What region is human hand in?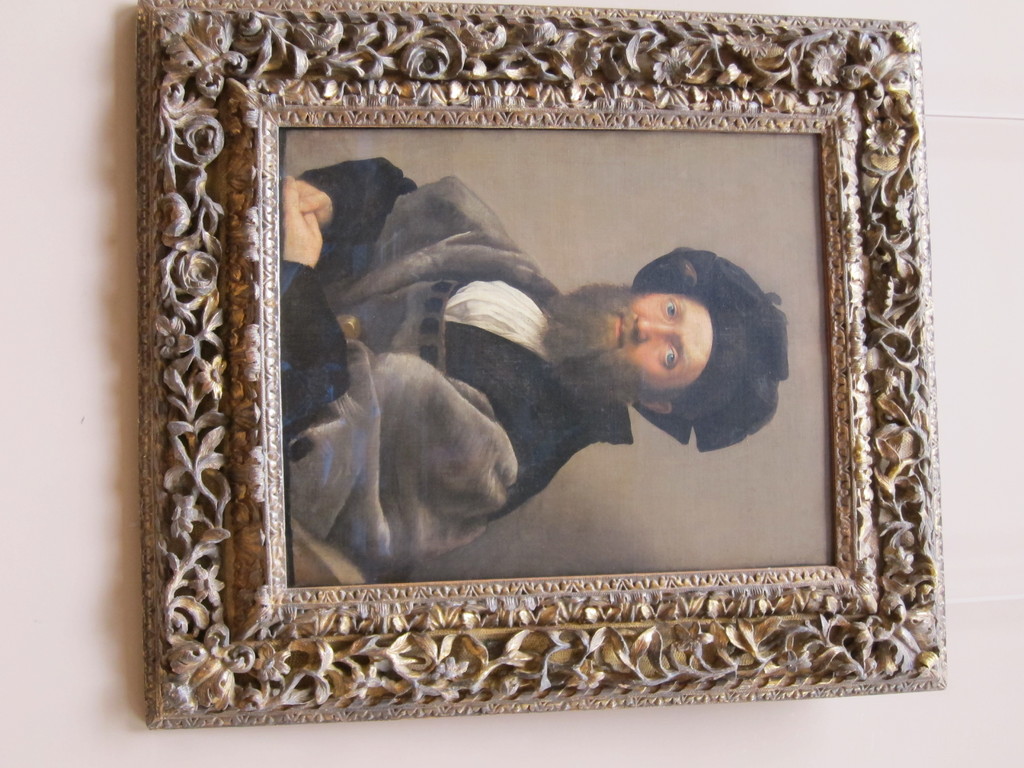
[x1=285, y1=177, x2=329, y2=214].
